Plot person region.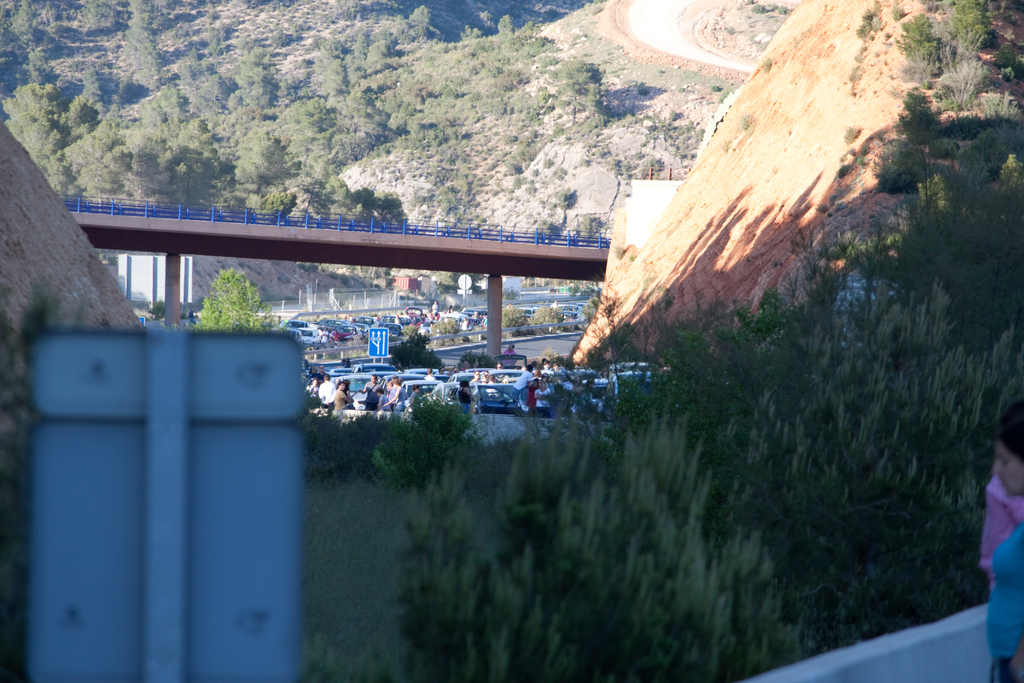
Plotted at {"left": 298, "top": 344, "right": 319, "bottom": 362}.
